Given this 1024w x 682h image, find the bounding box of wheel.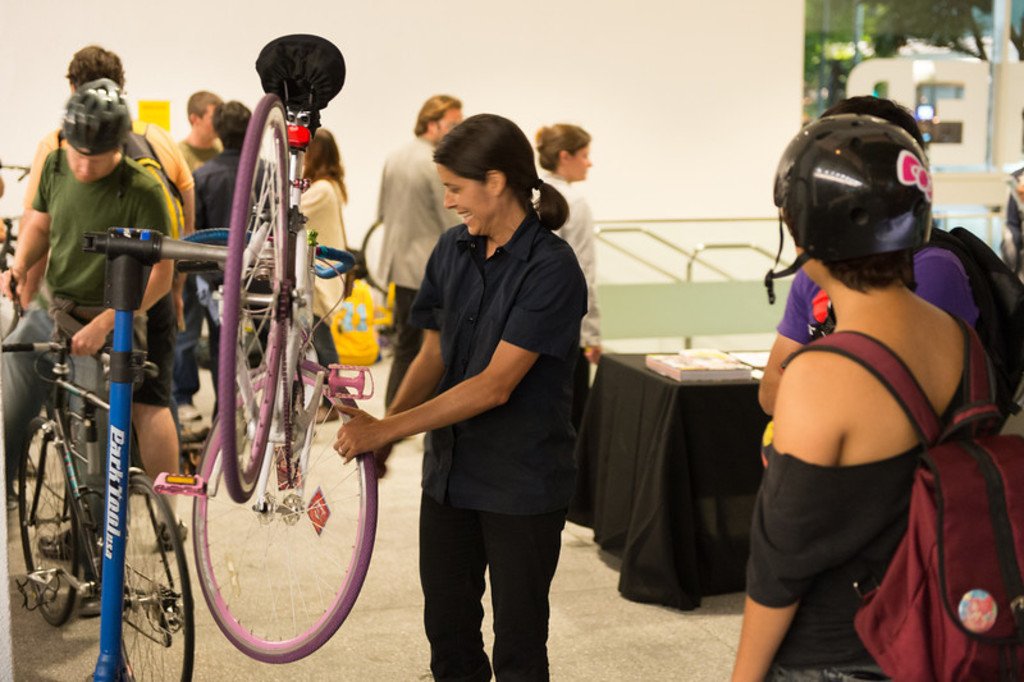
[0,273,17,339].
